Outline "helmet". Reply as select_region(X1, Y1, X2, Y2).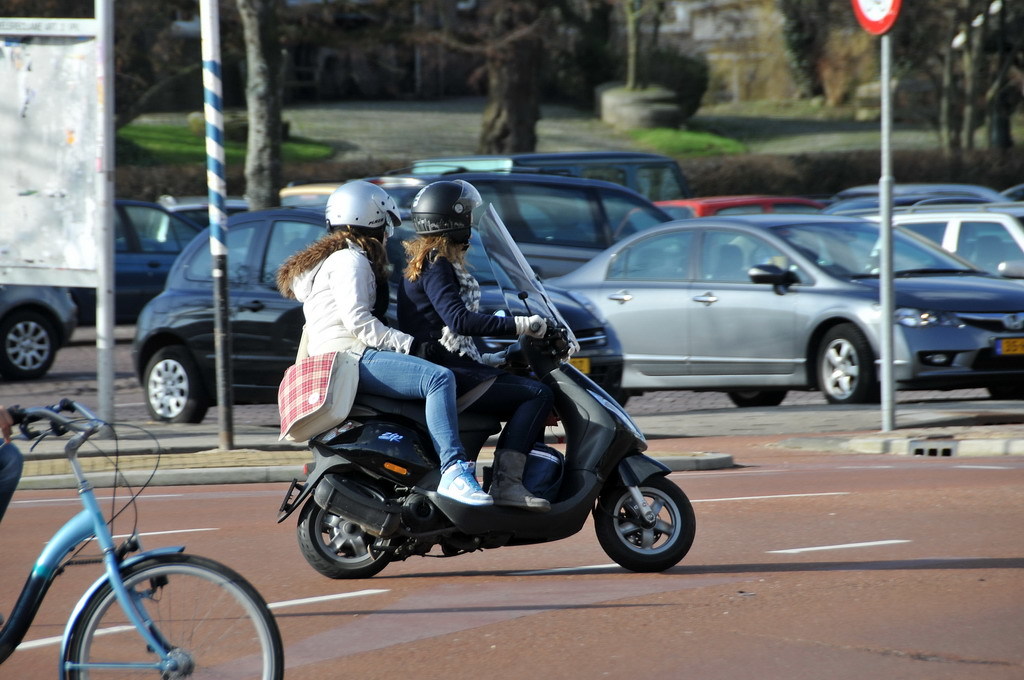
select_region(321, 183, 397, 250).
